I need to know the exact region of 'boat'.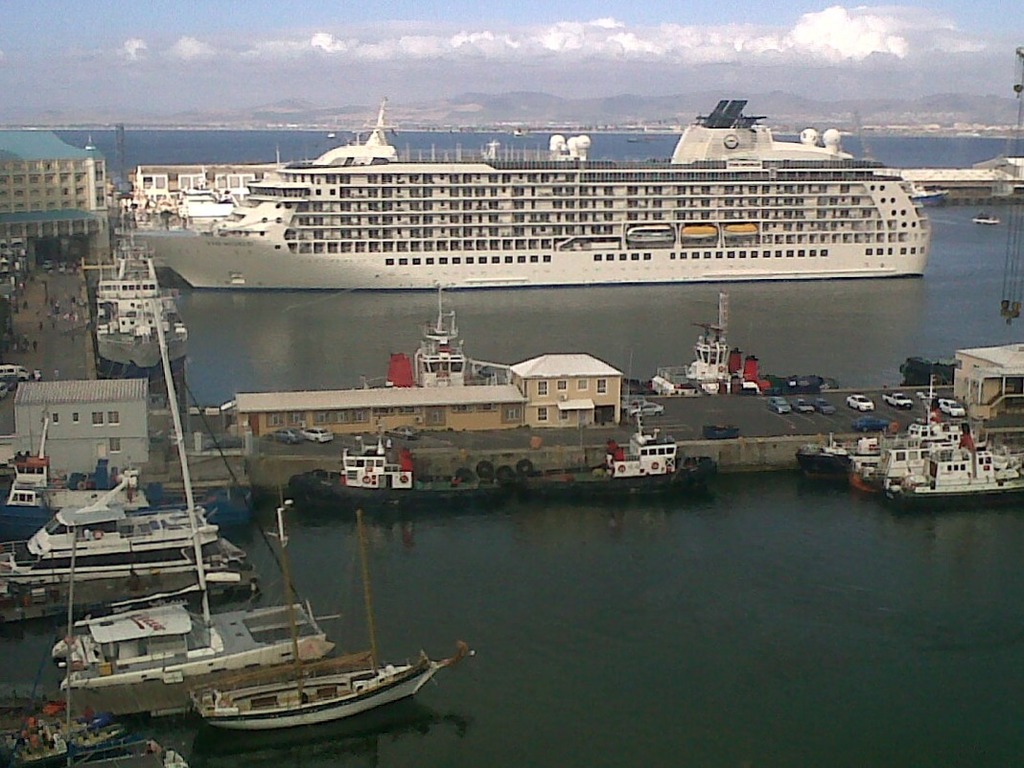
Region: 797:376:1023:501.
